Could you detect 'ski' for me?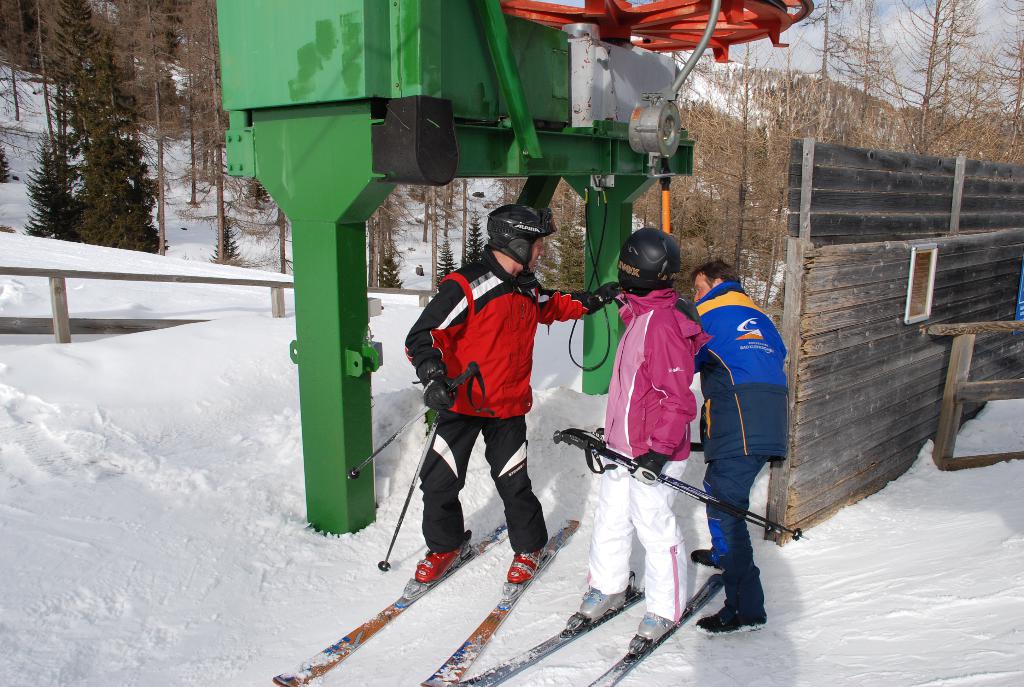
Detection result: {"x1": 584, "y1": 569, "x2": 732, "y2": 686}.
